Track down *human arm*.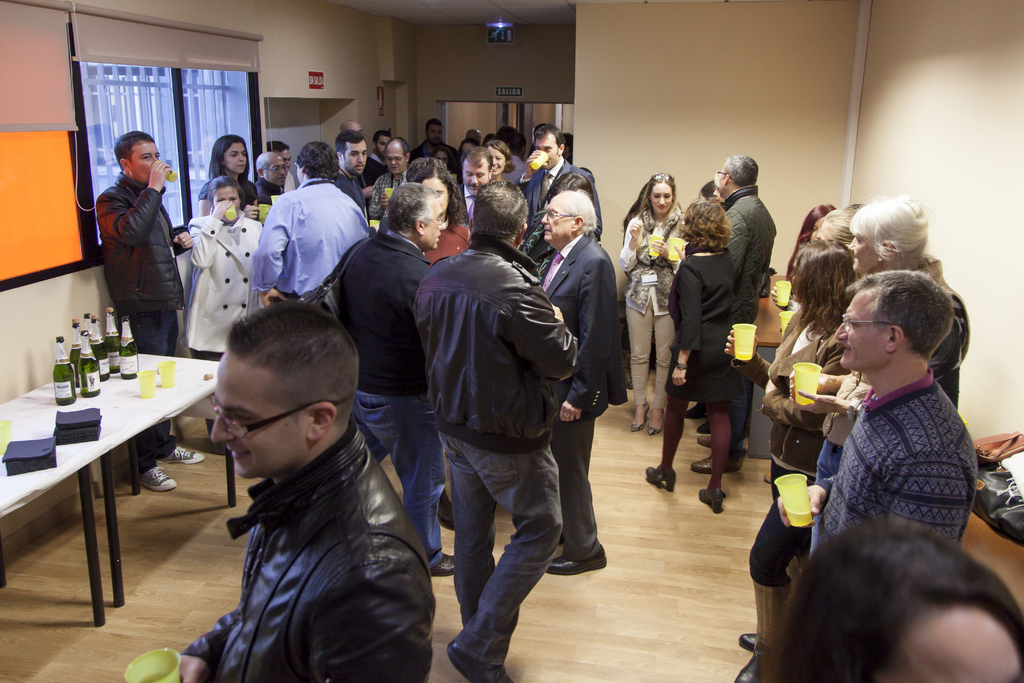
Tracked to BBox(302, 563, 436, 682).
